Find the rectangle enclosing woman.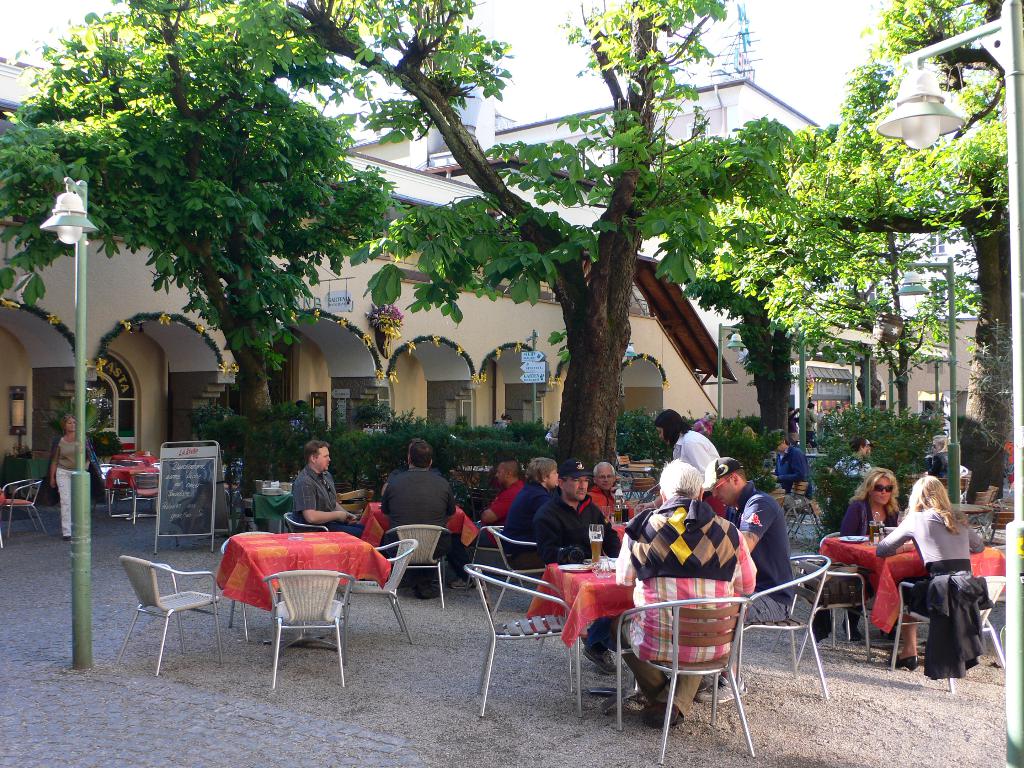
pyautogui.locateOnScreen(48, 421, 94, 540).
